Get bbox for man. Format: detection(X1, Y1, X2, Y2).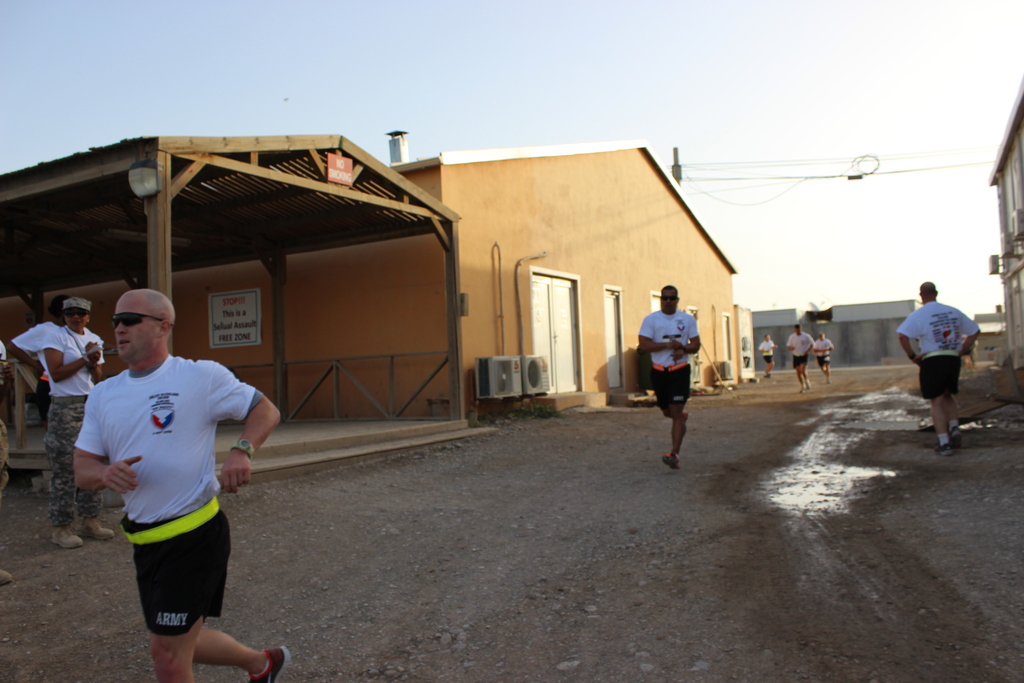
detection(637, 286, 701, 466).
